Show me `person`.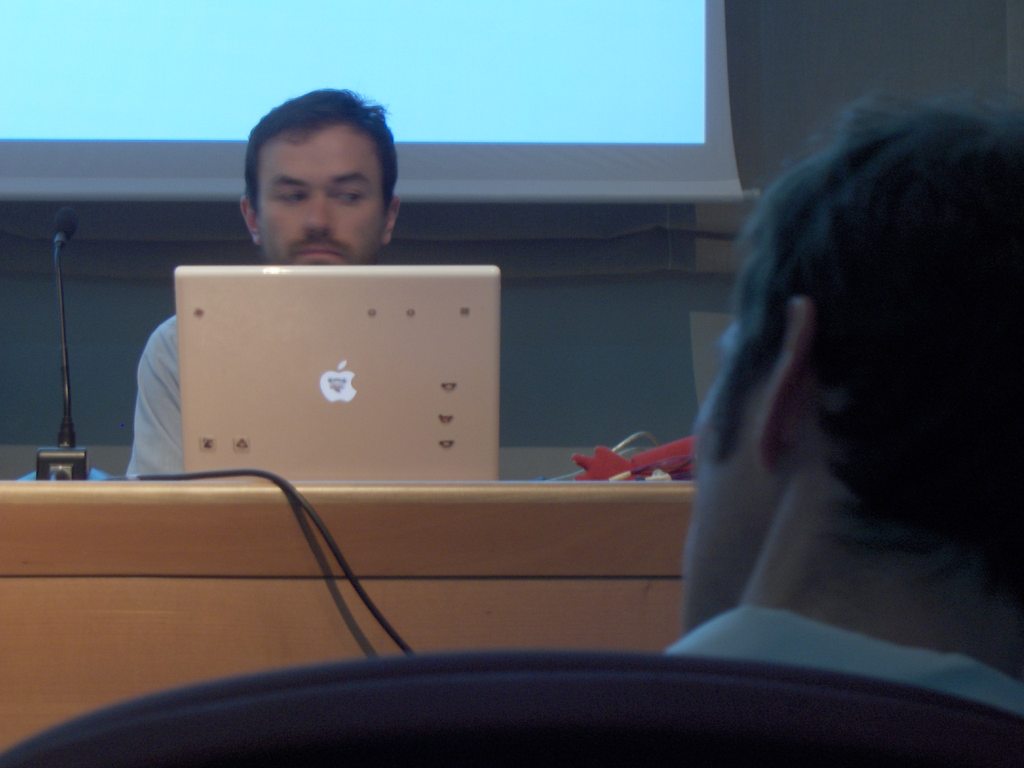
`person` is here: left=630, top=95, right=1023, bottom=678.
